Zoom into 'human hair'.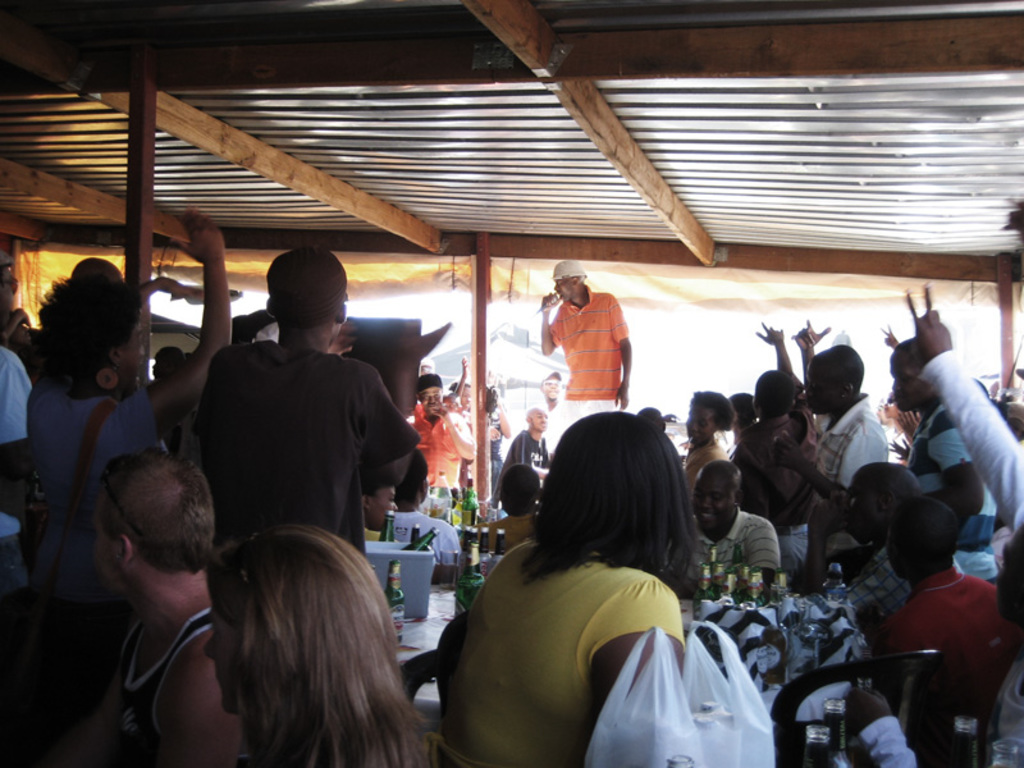
Zoom target: 516:406:691:596.
